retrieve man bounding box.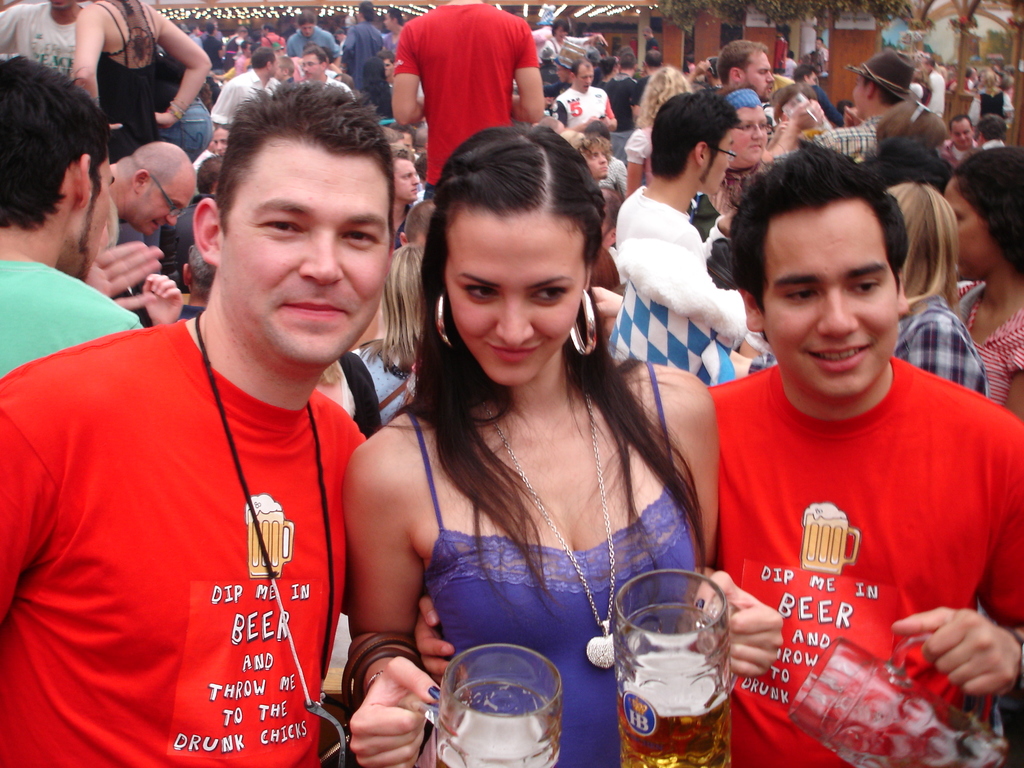
Bounding box: (x1=634, y1=48, x2=696, y2=126).
